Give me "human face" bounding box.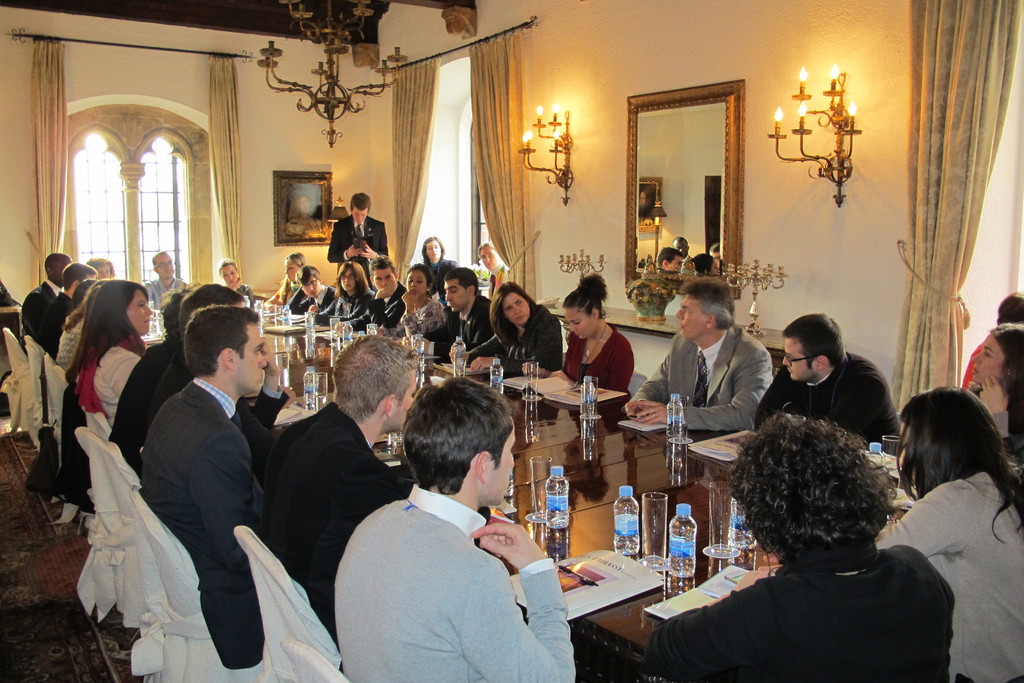
[x1=126, y1=291, x2=150, y2=334].
